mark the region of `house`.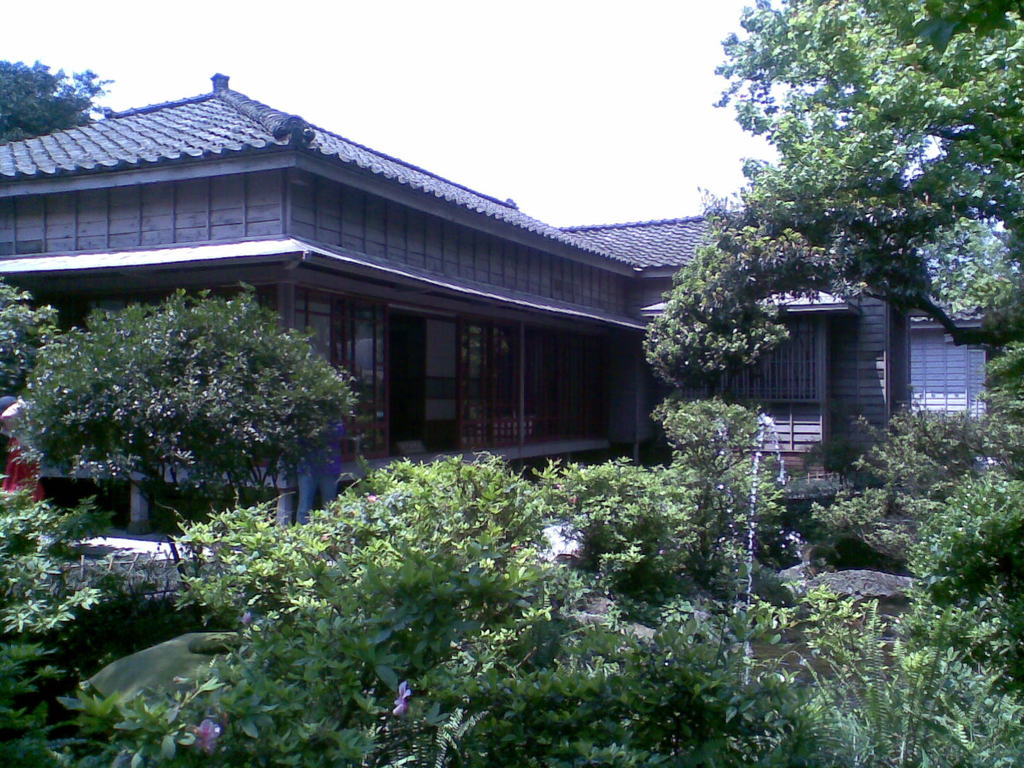
Region: 0,73,992,532.
